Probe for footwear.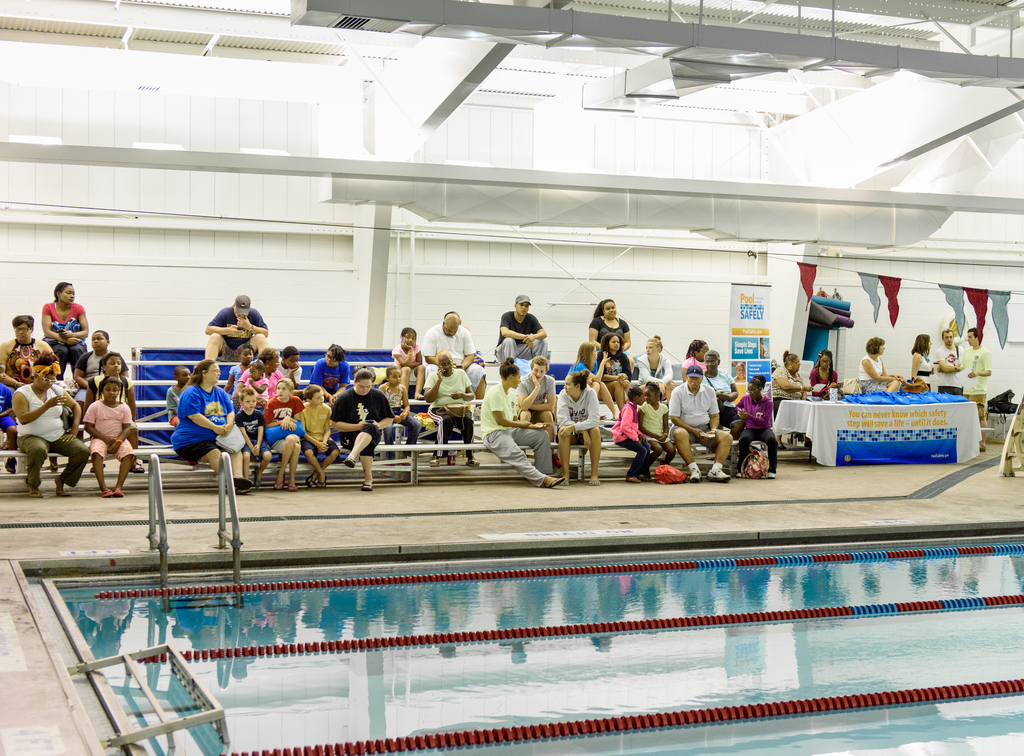
Probe result: <bbox>466, 458, 483, 467</bbox>.
